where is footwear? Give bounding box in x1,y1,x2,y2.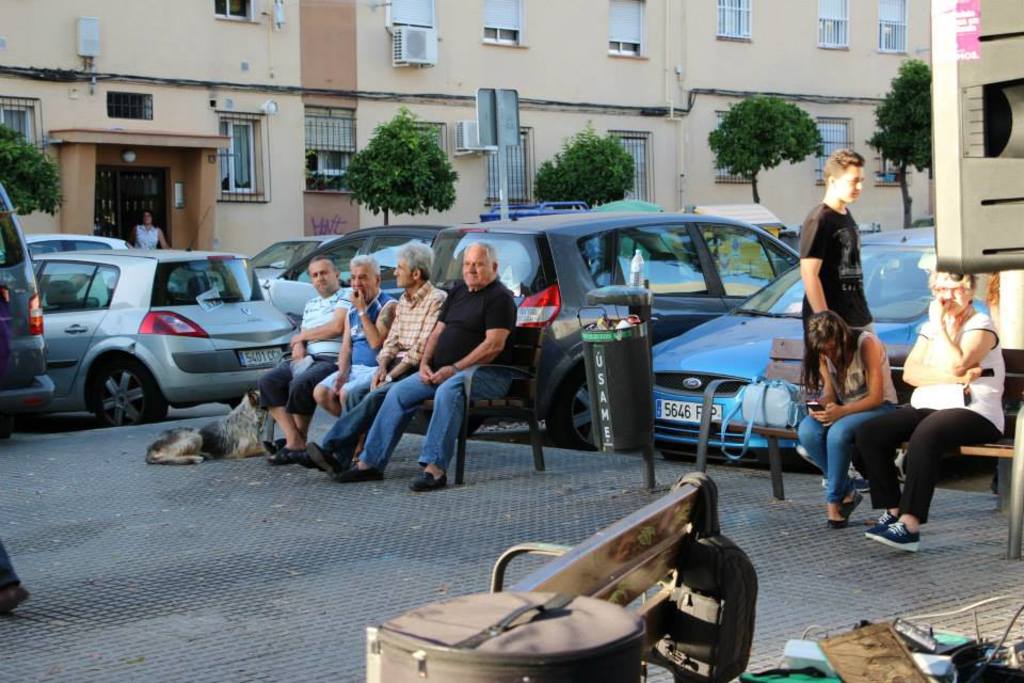
334,462,387,485.
